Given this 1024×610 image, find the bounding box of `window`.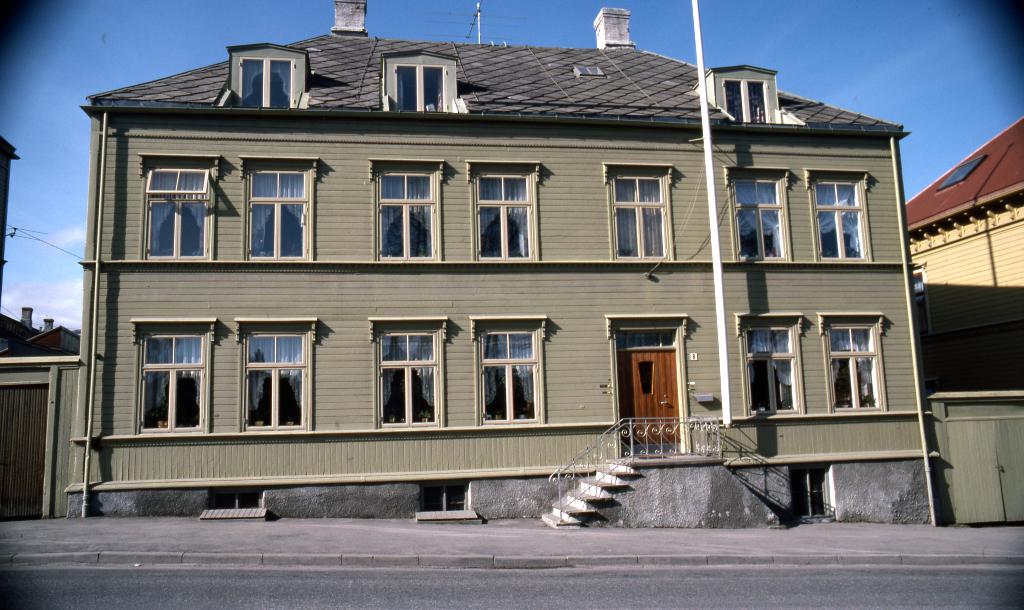
723, 79, 767, 121.
